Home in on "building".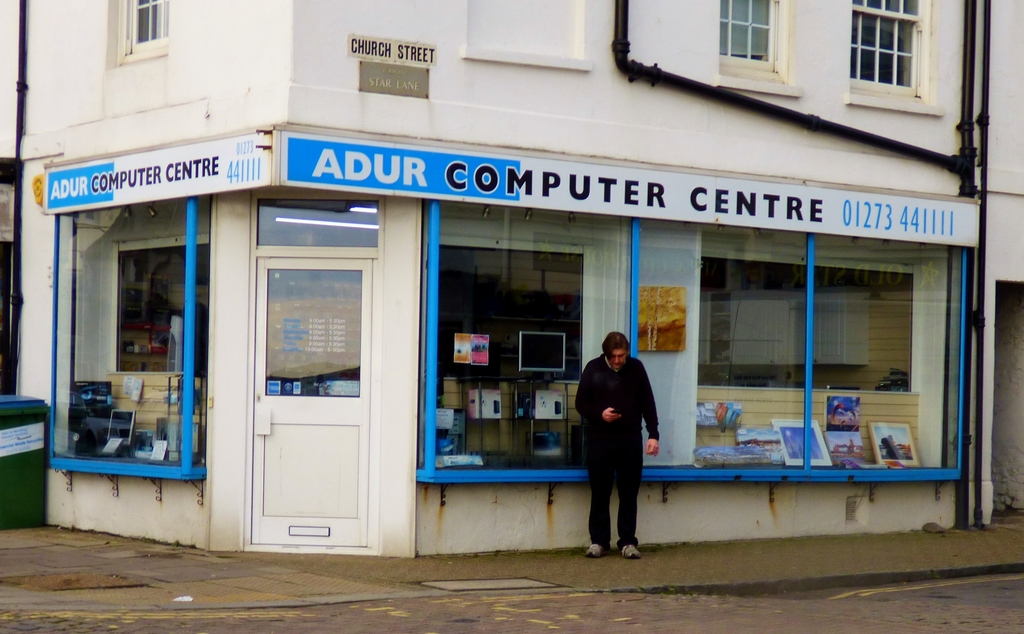
Homed in at (0, 0, 1023, 562).
